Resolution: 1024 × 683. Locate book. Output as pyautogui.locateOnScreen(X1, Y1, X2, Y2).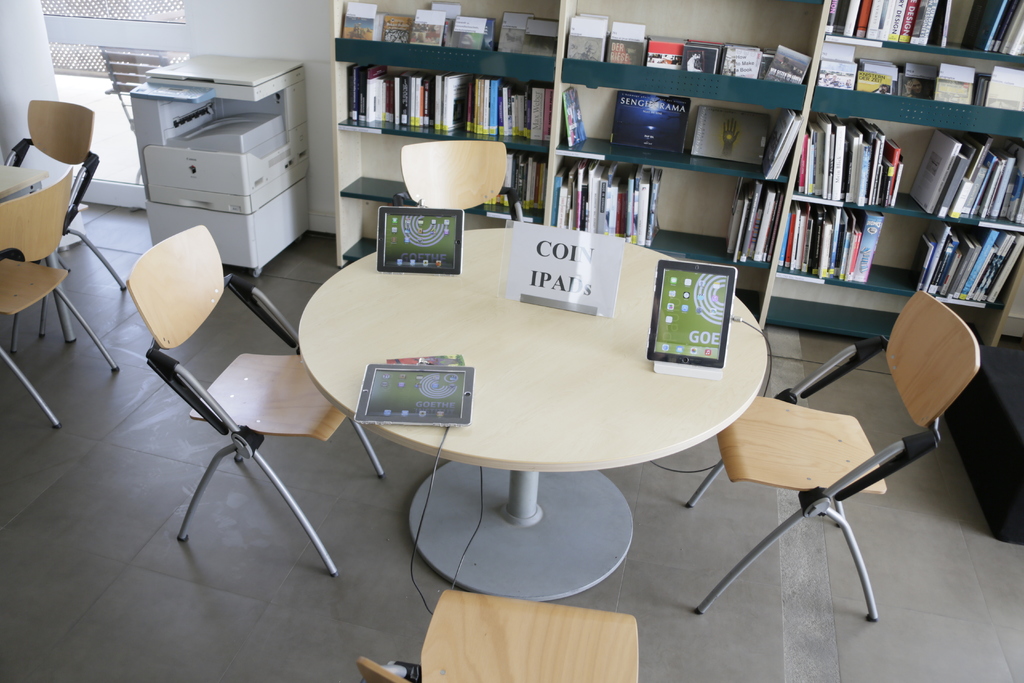
pyautogui.locateOnScreen(610, 93, 695, 156).
